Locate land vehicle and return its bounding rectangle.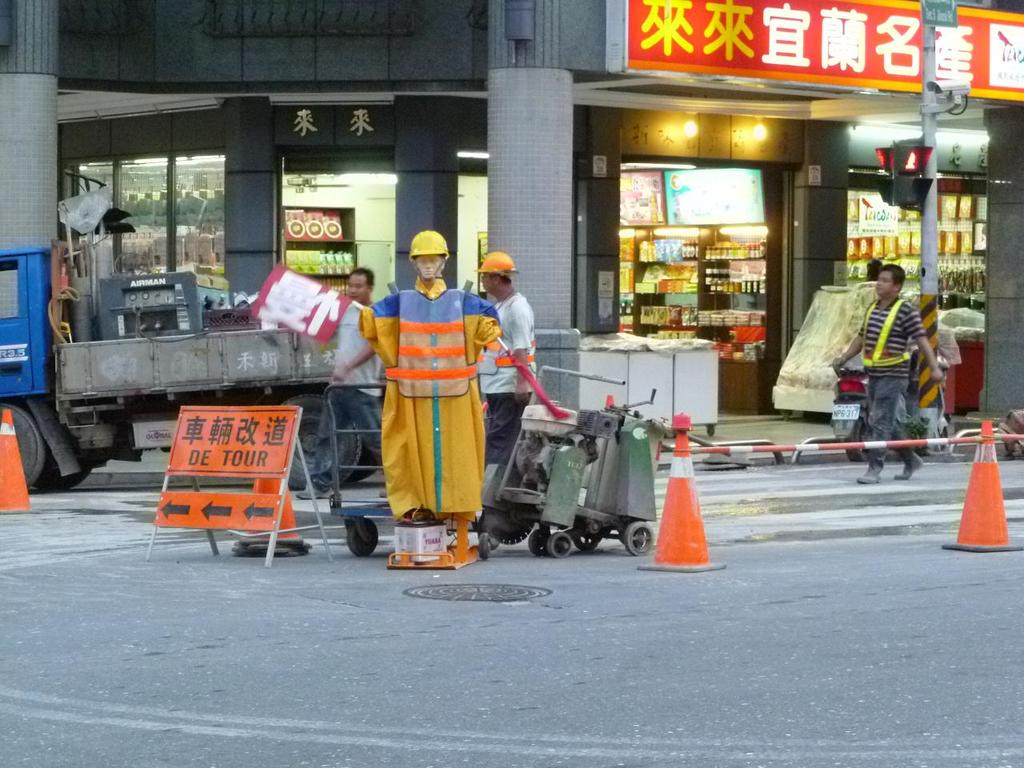
[x1=0, y1=239, x2=379, y2=493].
